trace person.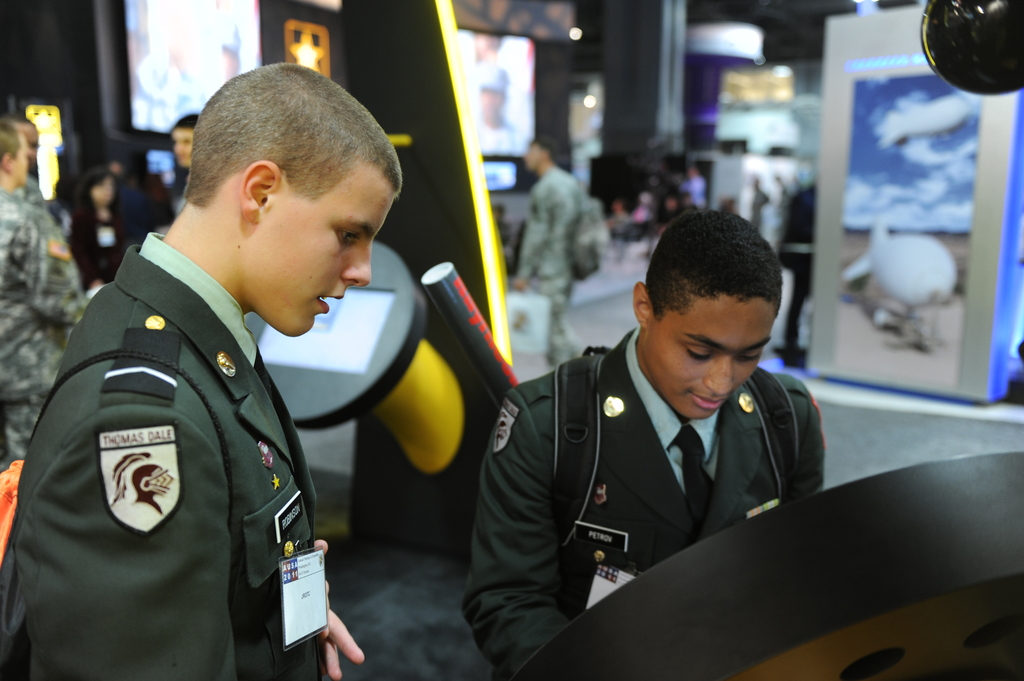
Traced to [x1=458, y1=207, x2=825, y2=680].
